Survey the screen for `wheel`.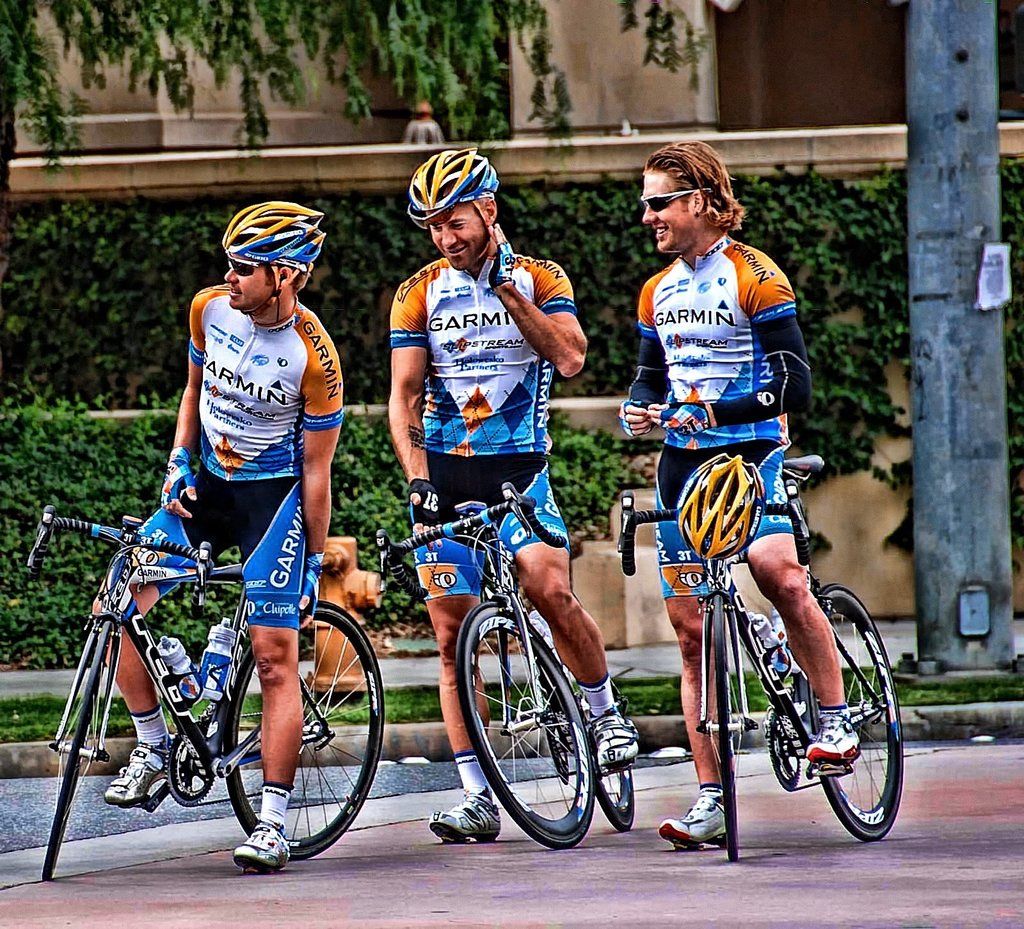
Survey found: box(588, 735, 636, 832).
